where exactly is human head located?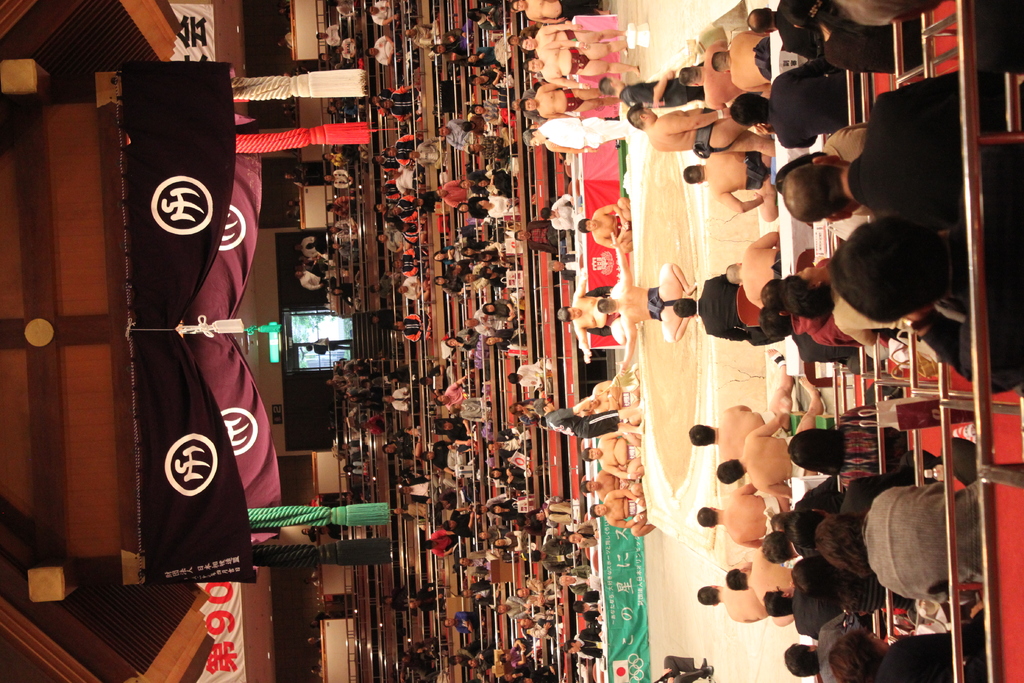
Its bounding box is 518:98:536:110.
